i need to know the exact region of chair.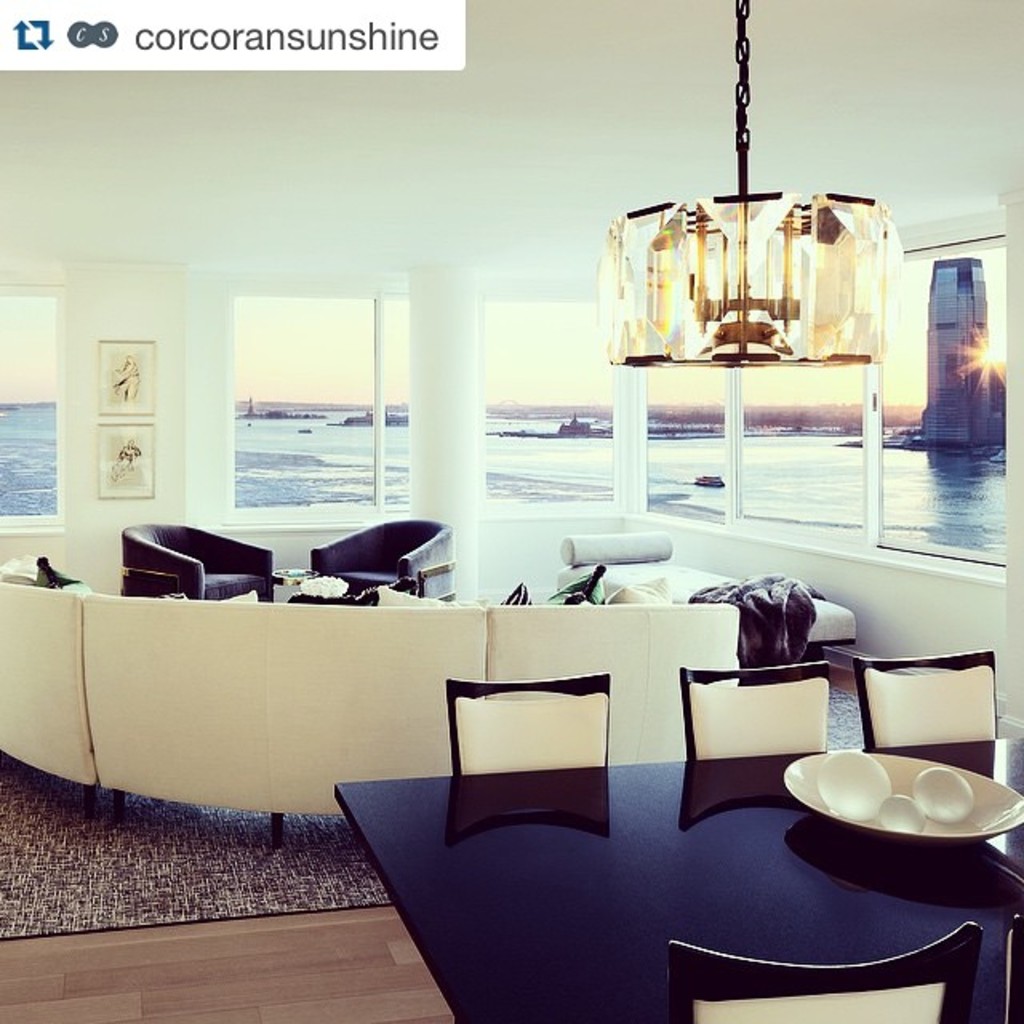
Region: l=114, t=517, r=288, b=603.
